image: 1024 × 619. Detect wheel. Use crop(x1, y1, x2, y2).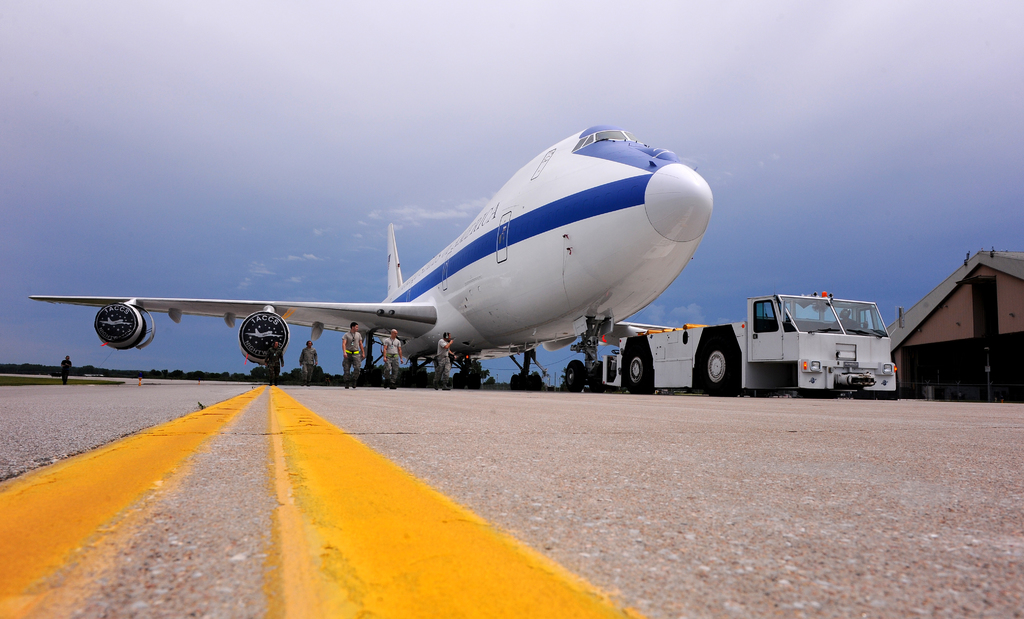
crop(470, 374, 482, 389).
